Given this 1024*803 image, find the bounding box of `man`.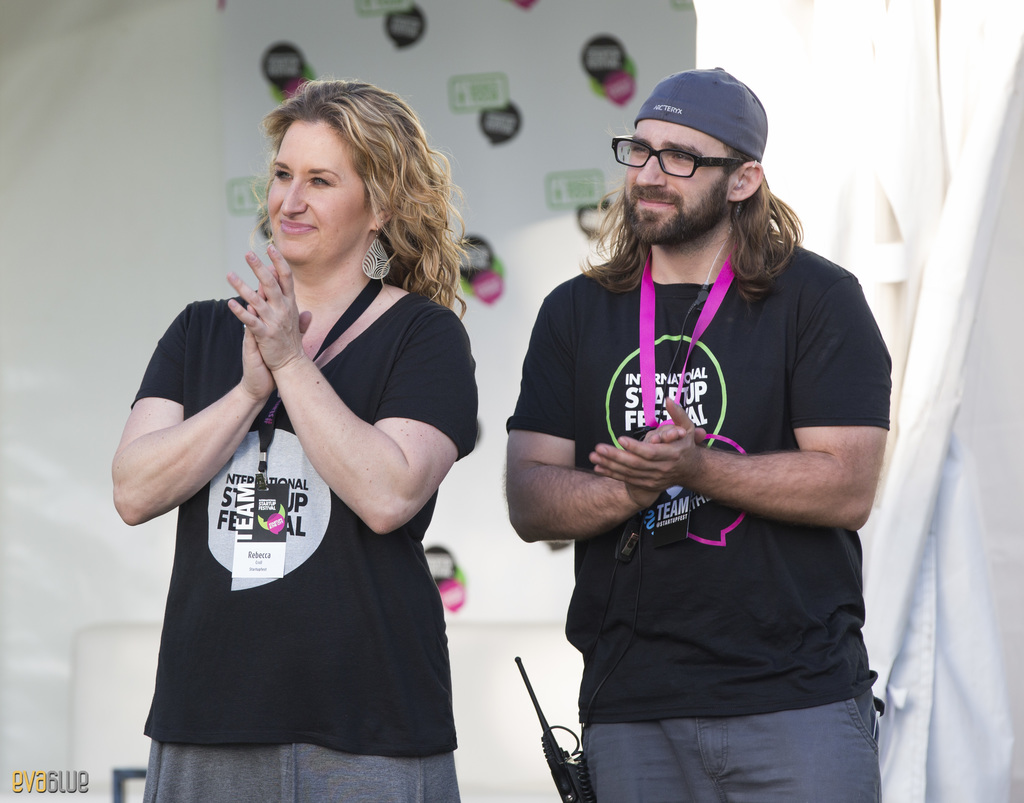
pyautogui.locateOnScreen(500, 62, 901, 801).
